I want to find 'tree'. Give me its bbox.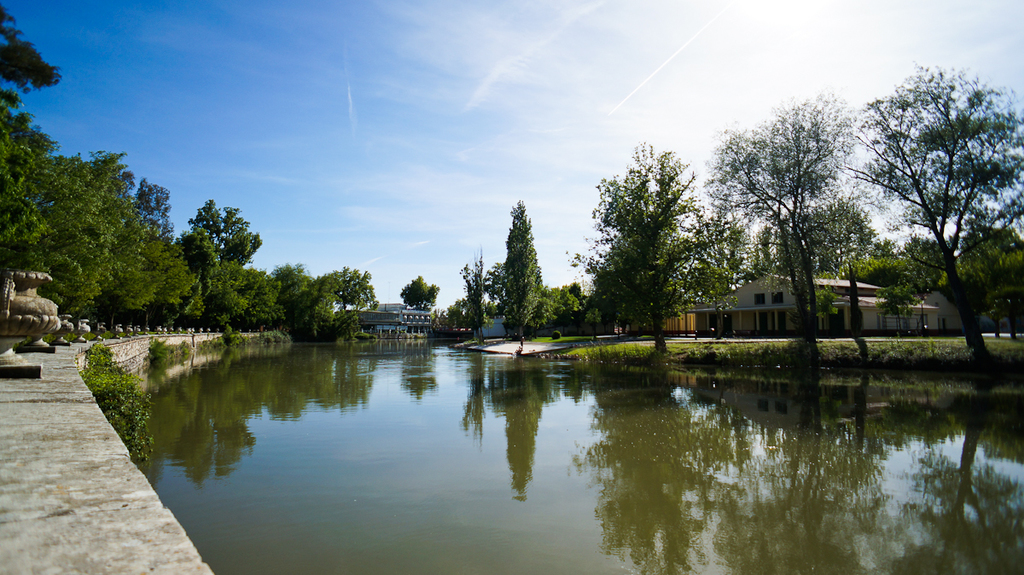
pyautogui.locateOnScreen(712, 86, 892, 369).
